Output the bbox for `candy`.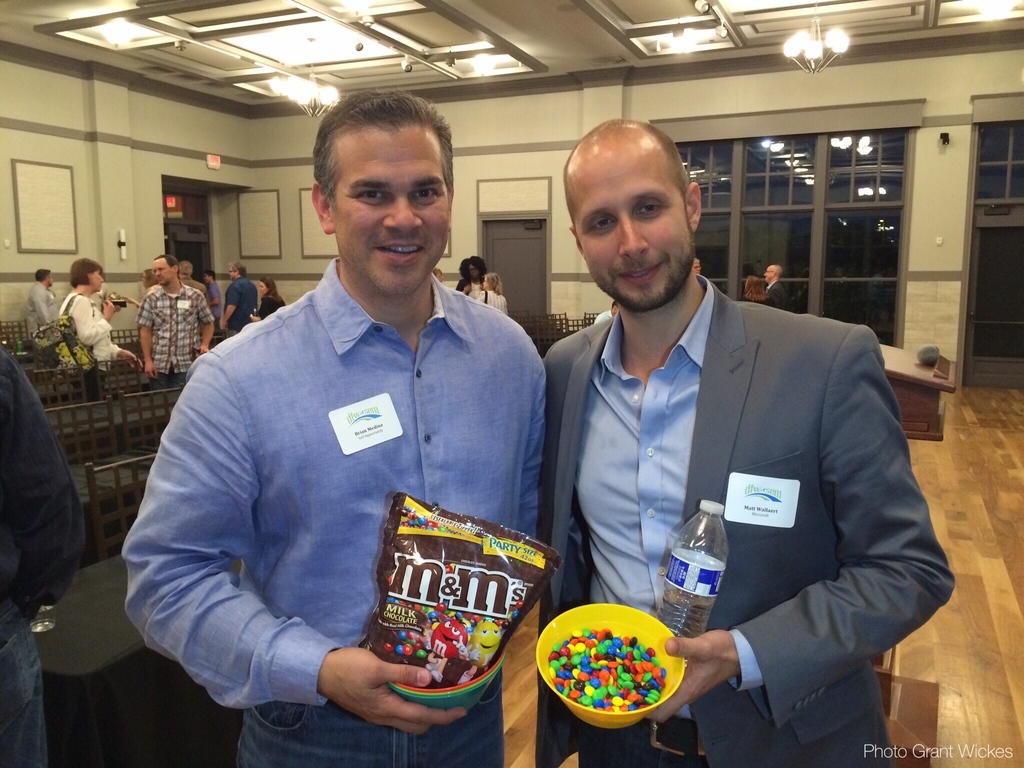
[550,634,666,717].
